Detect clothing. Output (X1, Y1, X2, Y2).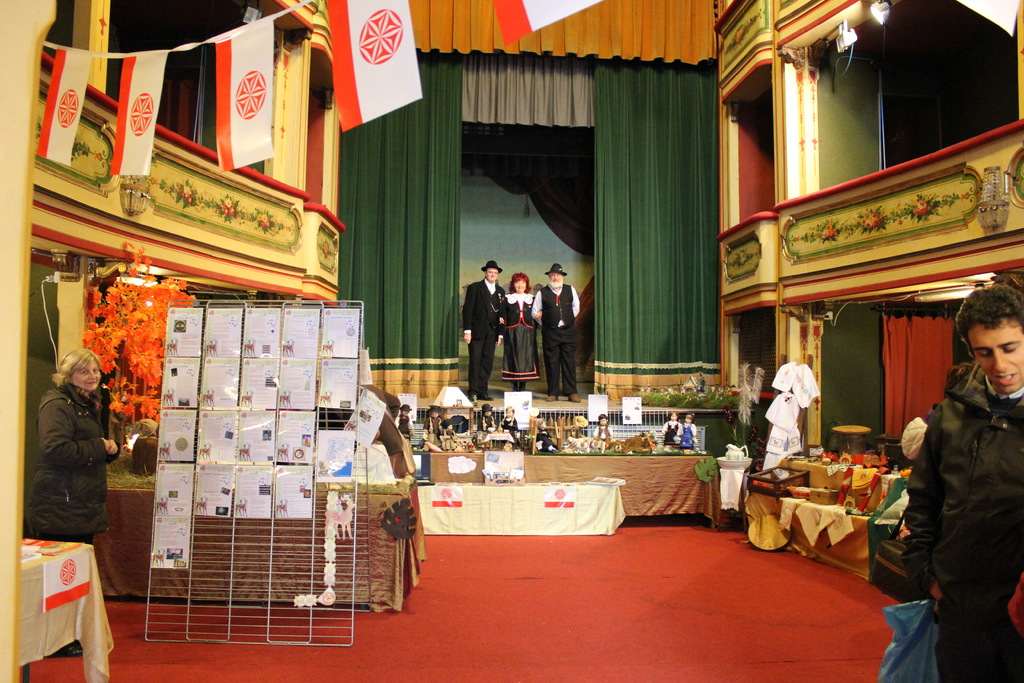
(459, 277, 507, 395).
